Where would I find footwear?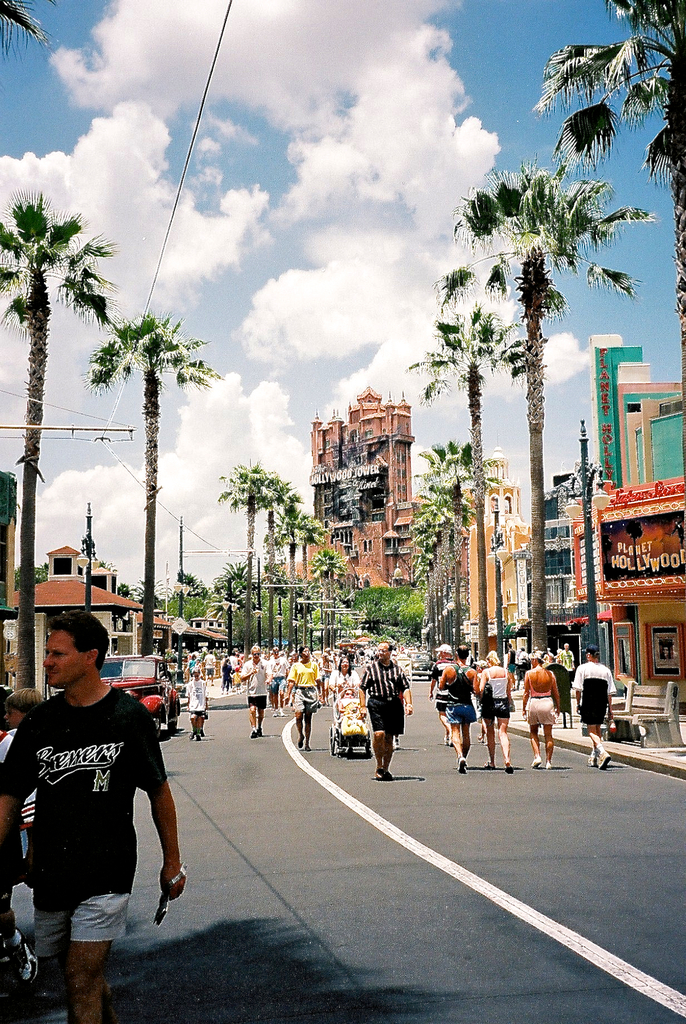
At {"left": 485, "top": 758, "right": 495, "bottom": 767}.
